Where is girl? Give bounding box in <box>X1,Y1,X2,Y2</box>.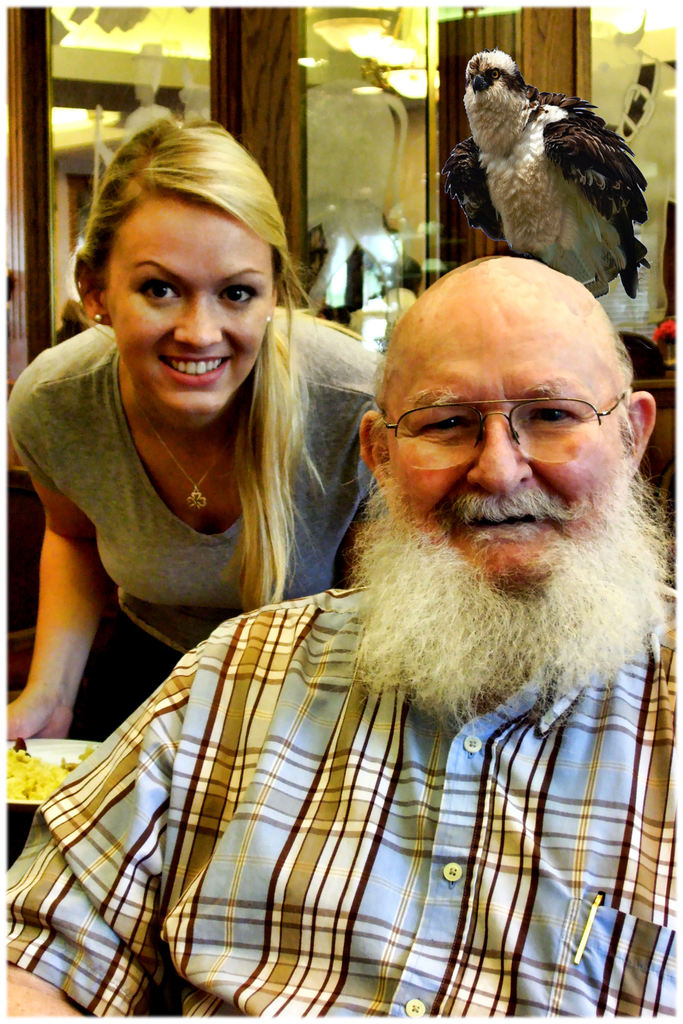
<box>3,117,404,749</box>.
